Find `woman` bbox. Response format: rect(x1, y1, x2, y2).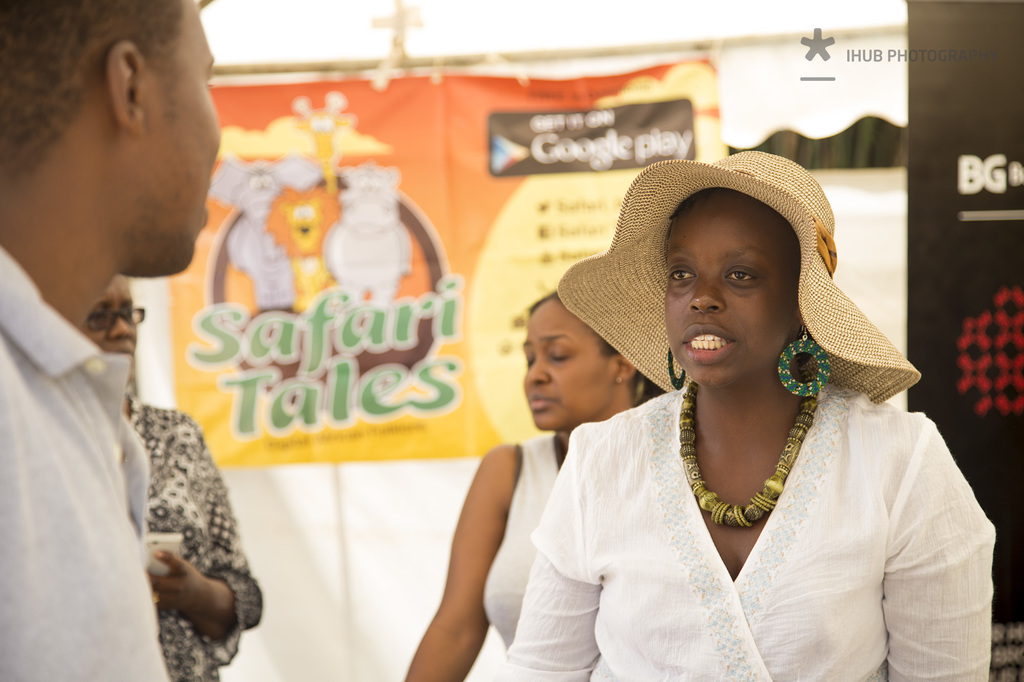
rect(433, 131, 953, 655).
